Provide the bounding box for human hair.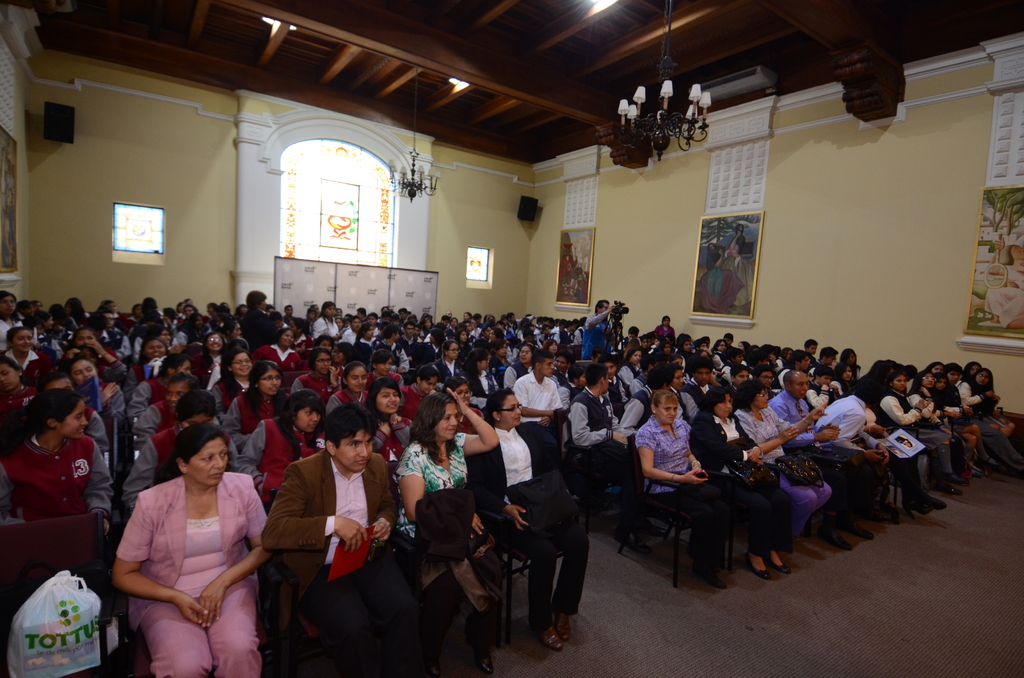
605/357/614/369.
